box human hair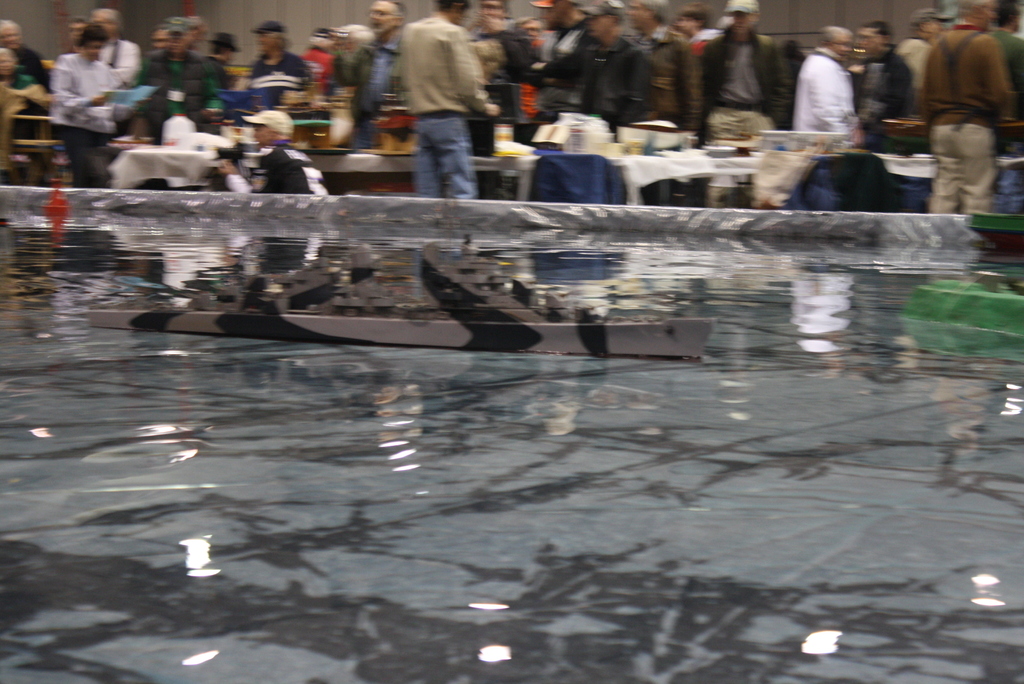
left=680, top=0, right=710, bottom=28
